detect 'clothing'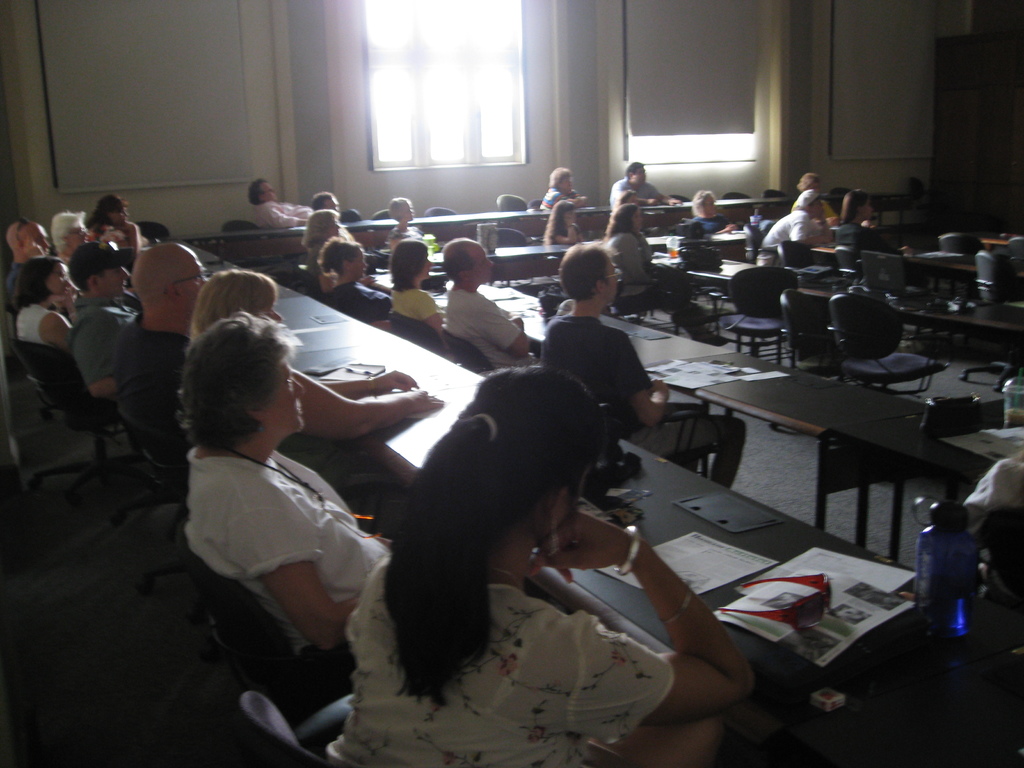
box(614, 224, 718, 344)
